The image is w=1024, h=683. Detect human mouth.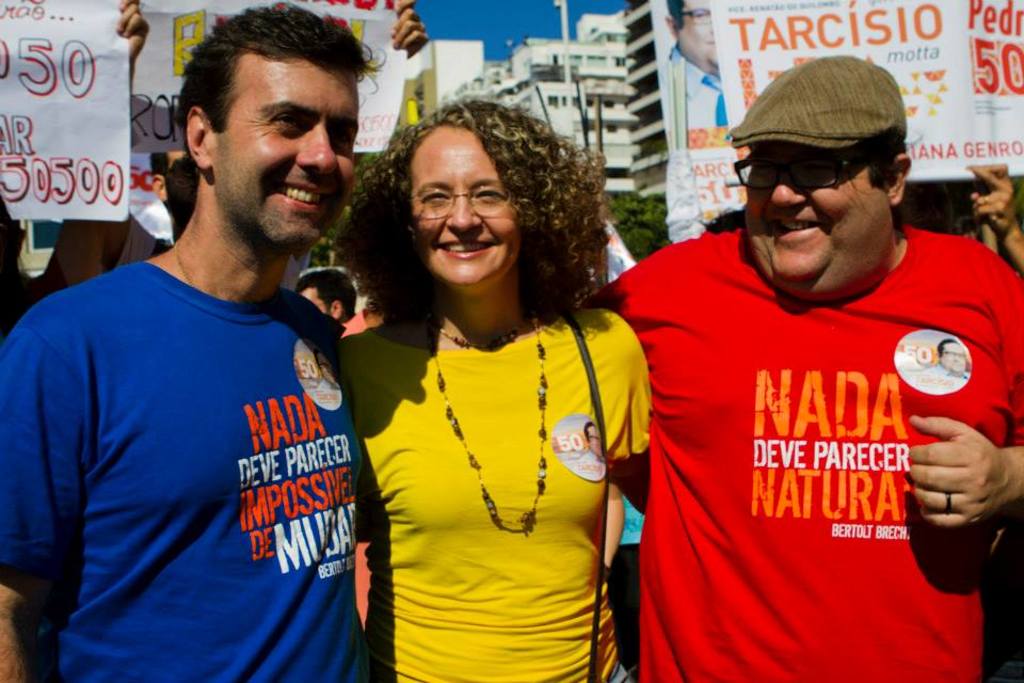
Detection: 274/176/333/213.
